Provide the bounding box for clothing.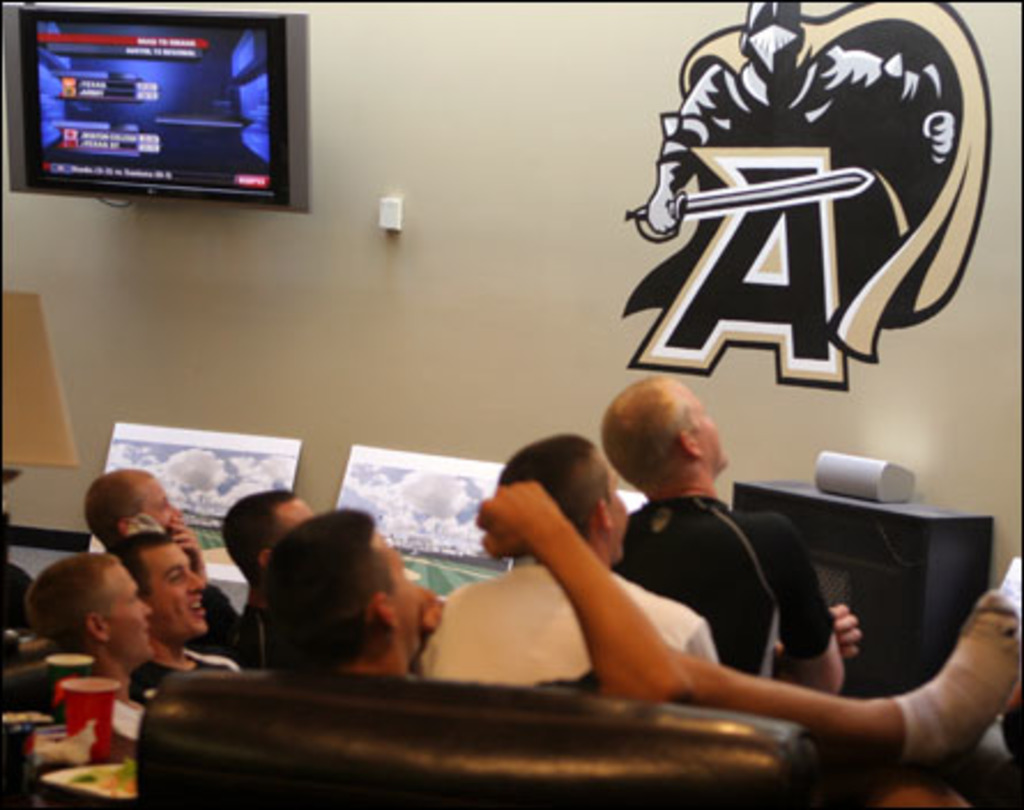
<box>658,41,941,161</box>.
